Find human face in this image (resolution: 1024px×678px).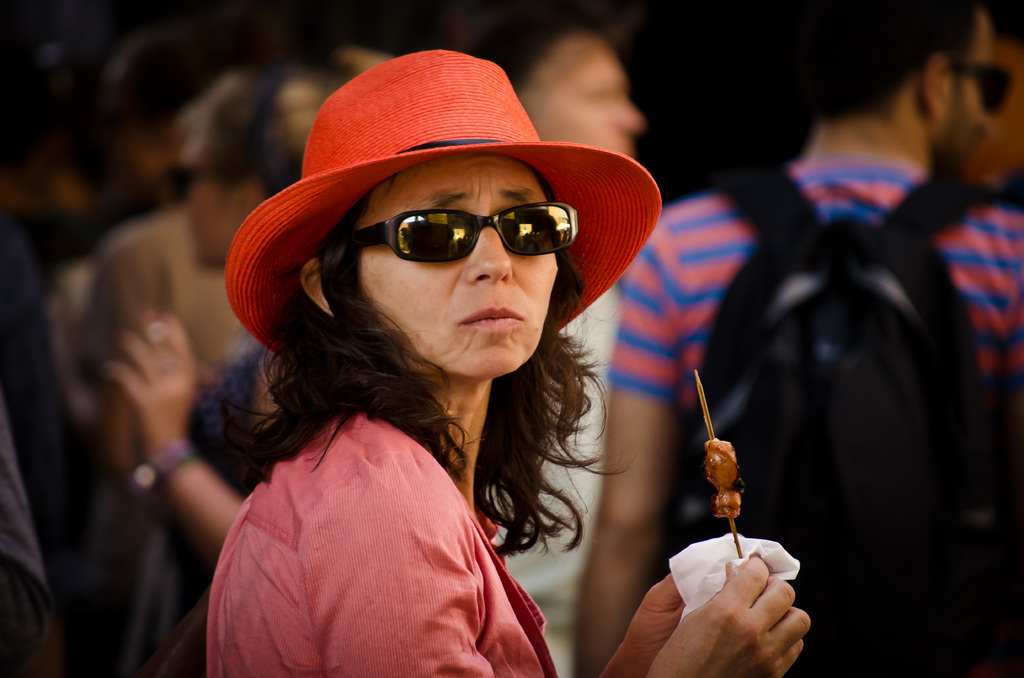
bbox(935, 15, 990, 179).
